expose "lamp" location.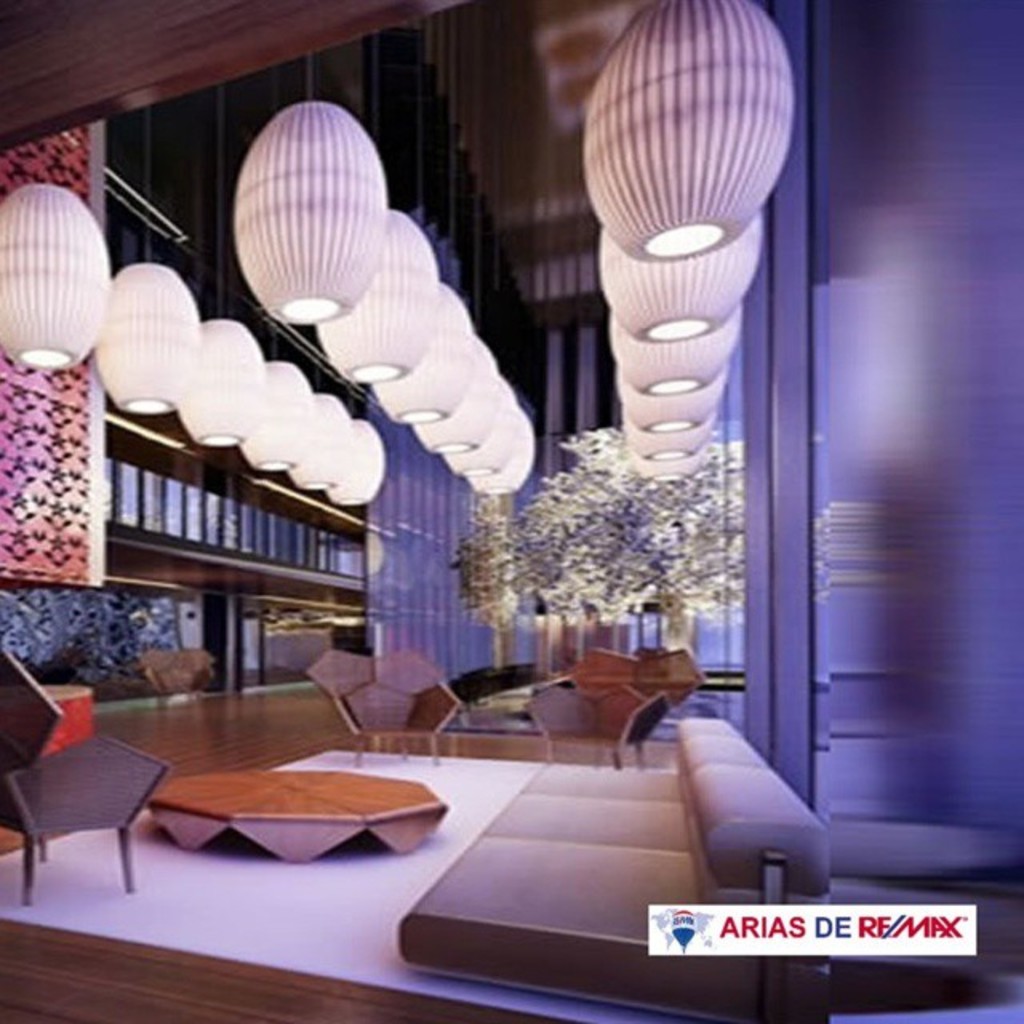
Exposed at bbox(610, 298, 741, 397).
